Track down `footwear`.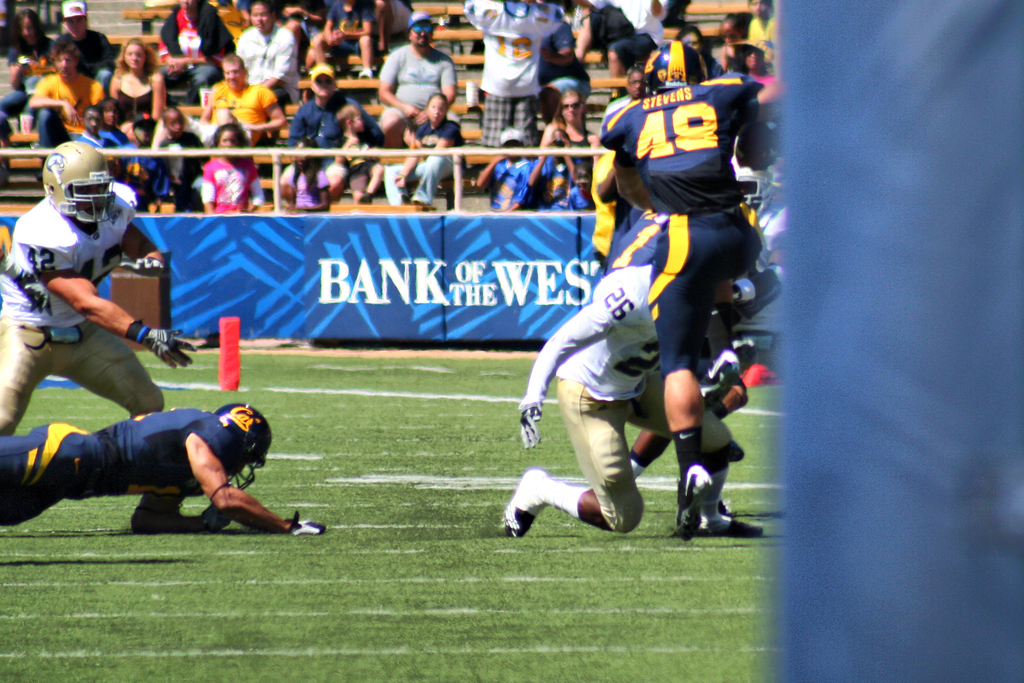
Tracked to 697,502,765,547.
